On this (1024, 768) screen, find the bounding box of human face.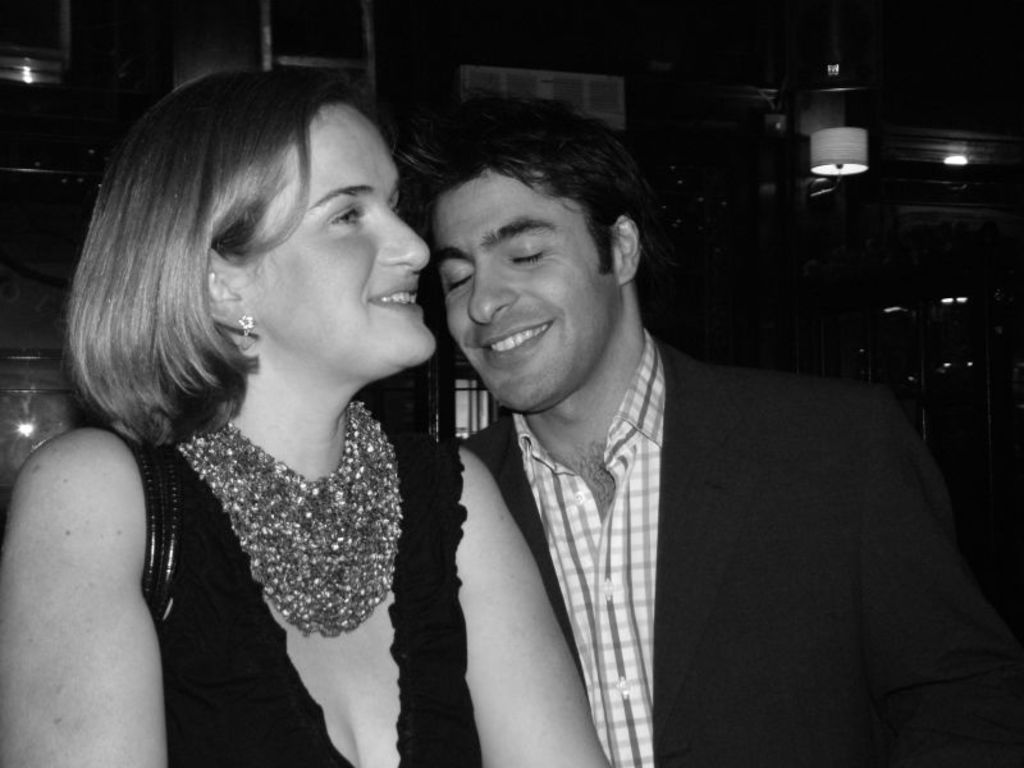
Bounding box: (244,105,435,364).
